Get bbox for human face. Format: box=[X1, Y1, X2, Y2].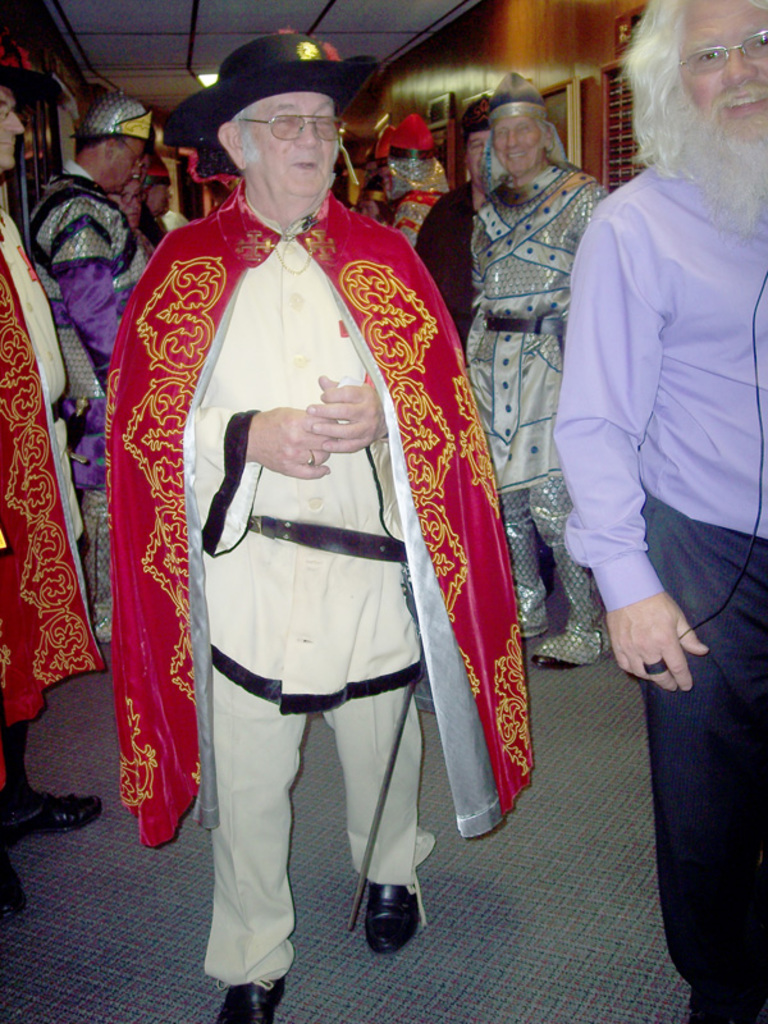
box=[685, 0, 767, 132].
